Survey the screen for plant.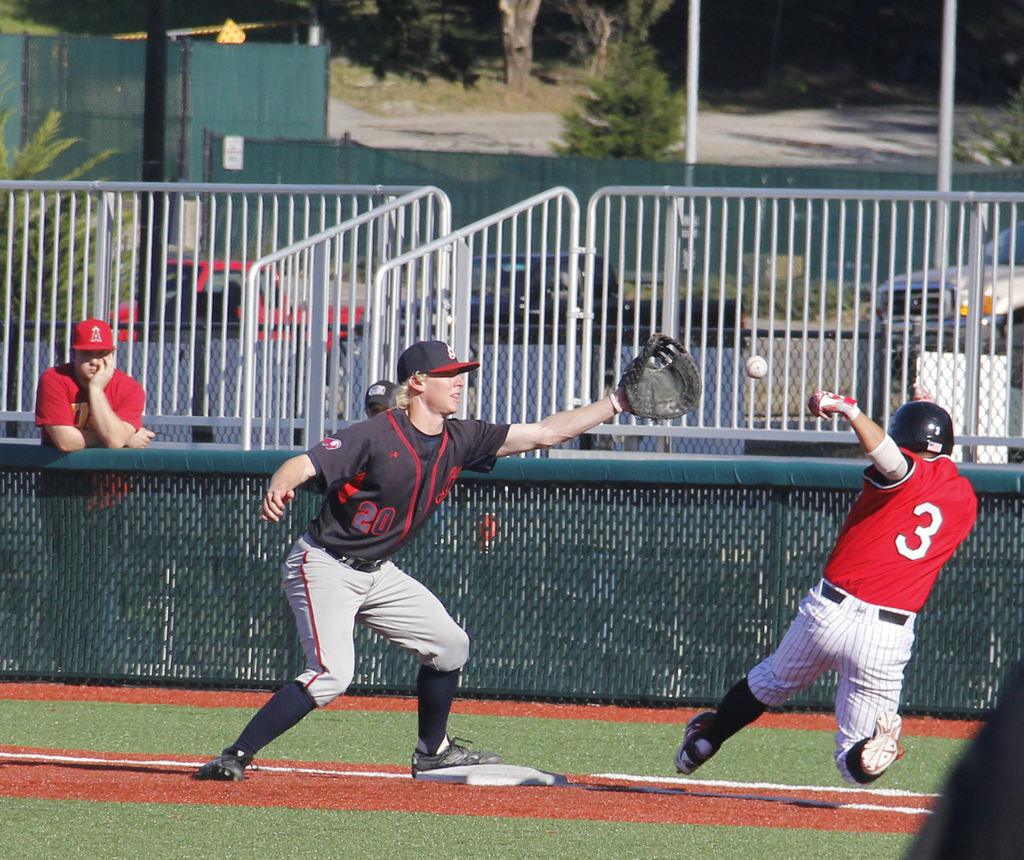
Survey found: (x1=0, y1=56, x2=153, y2=326).
